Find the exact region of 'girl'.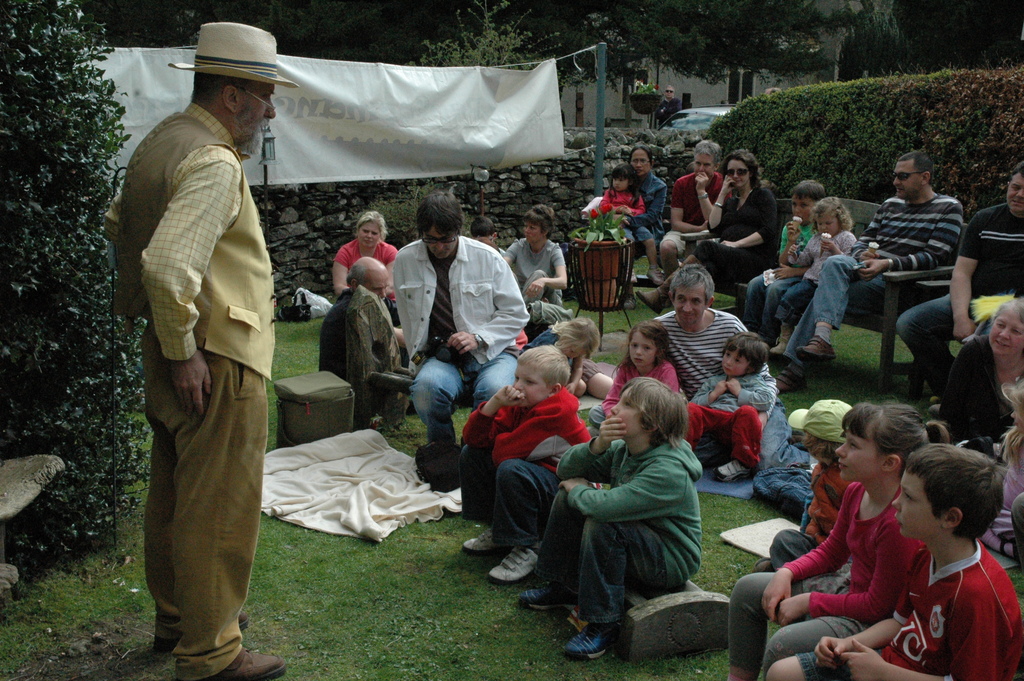
Exact region: l=585, t=320, r=682, b=432.
